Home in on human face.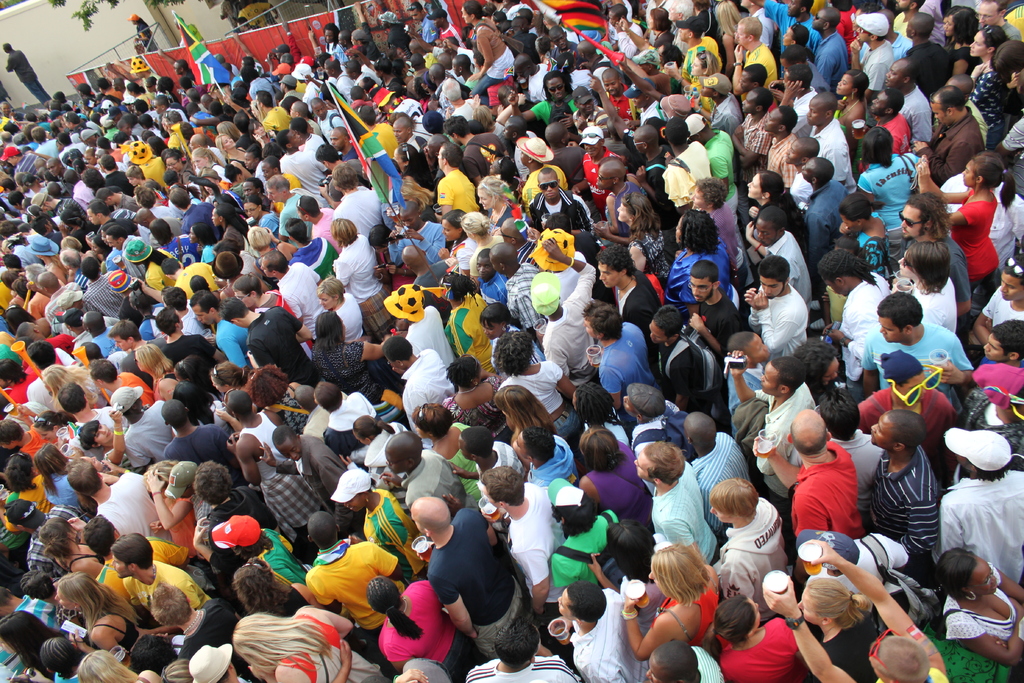
Homed in at box(393, 129, 406, 142).
